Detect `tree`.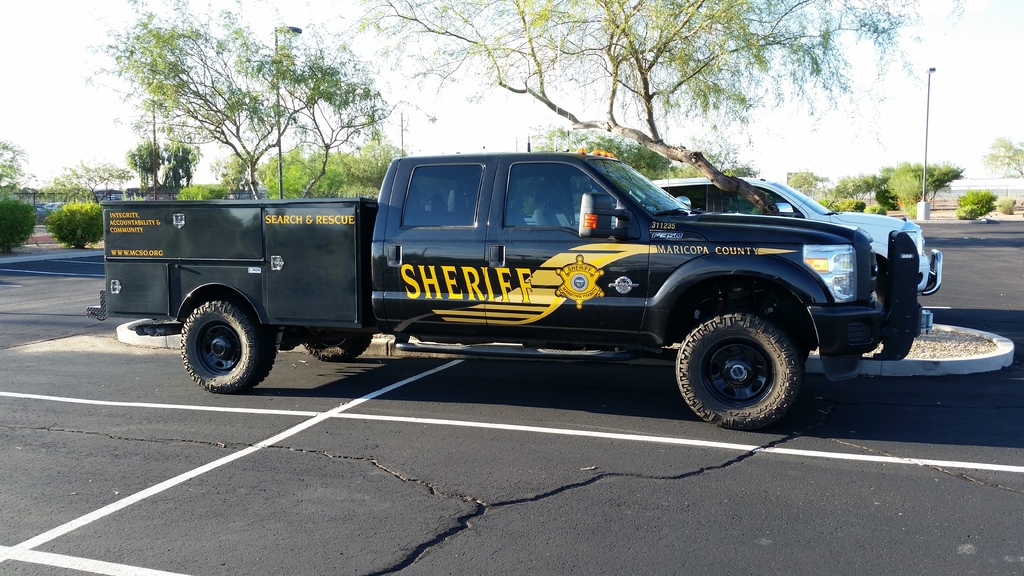
Detected at x1=156, y1=123, x2=211, y2=187.
